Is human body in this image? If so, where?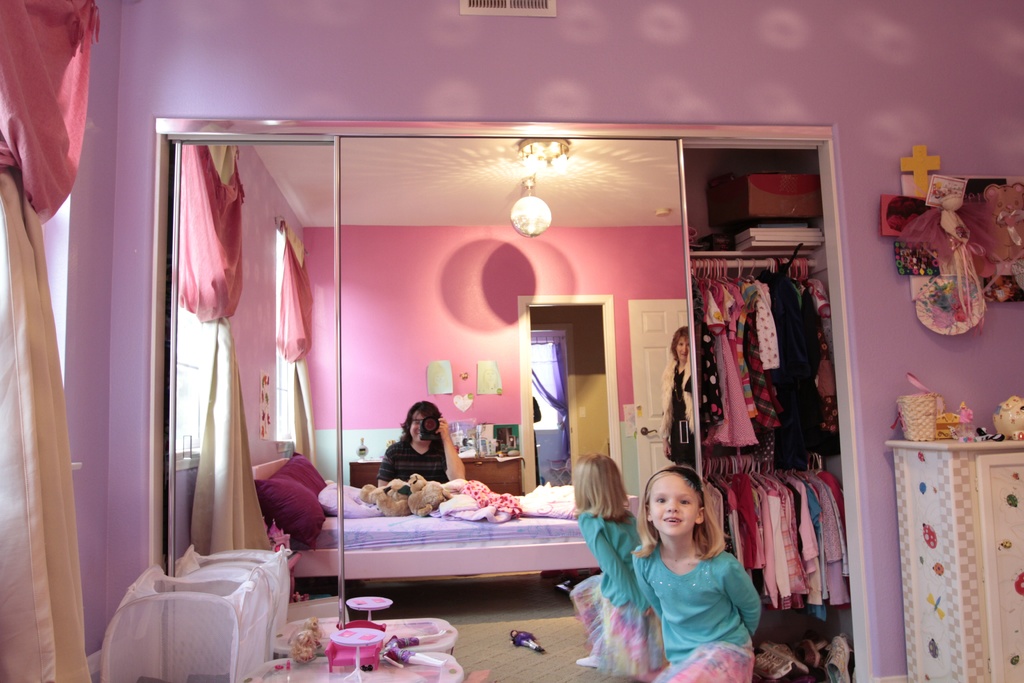
Yes, at BBox(628, 466, 762, 682).
